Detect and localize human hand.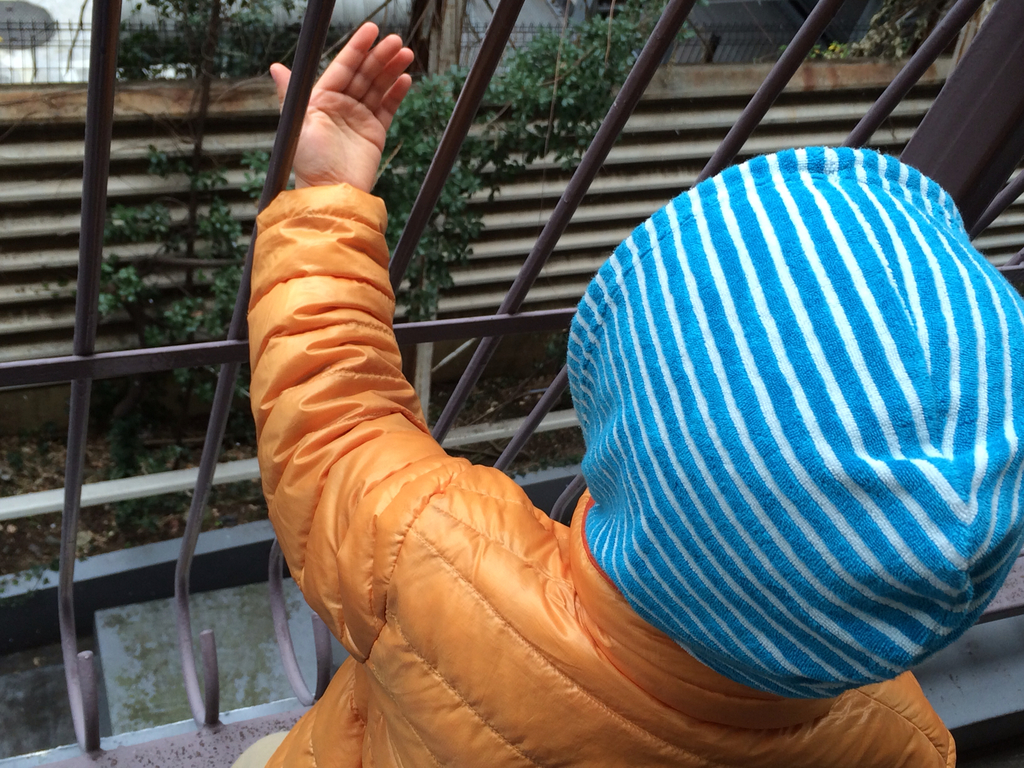
Localized at l=243, t=35, r=423, b=230.
